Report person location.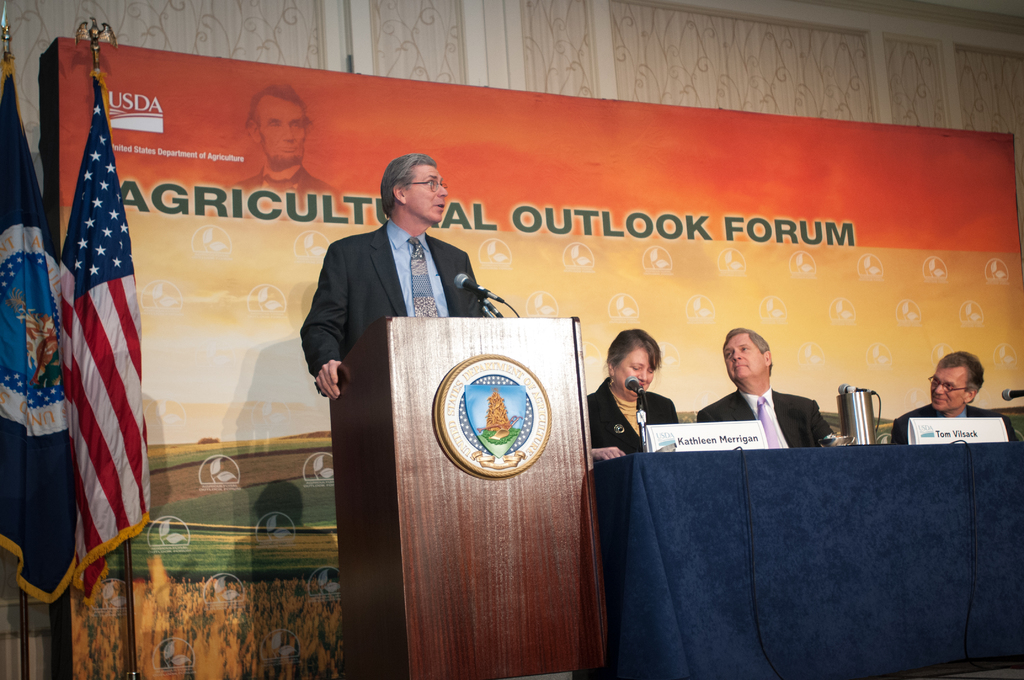
Report: 588/325/679/462.
